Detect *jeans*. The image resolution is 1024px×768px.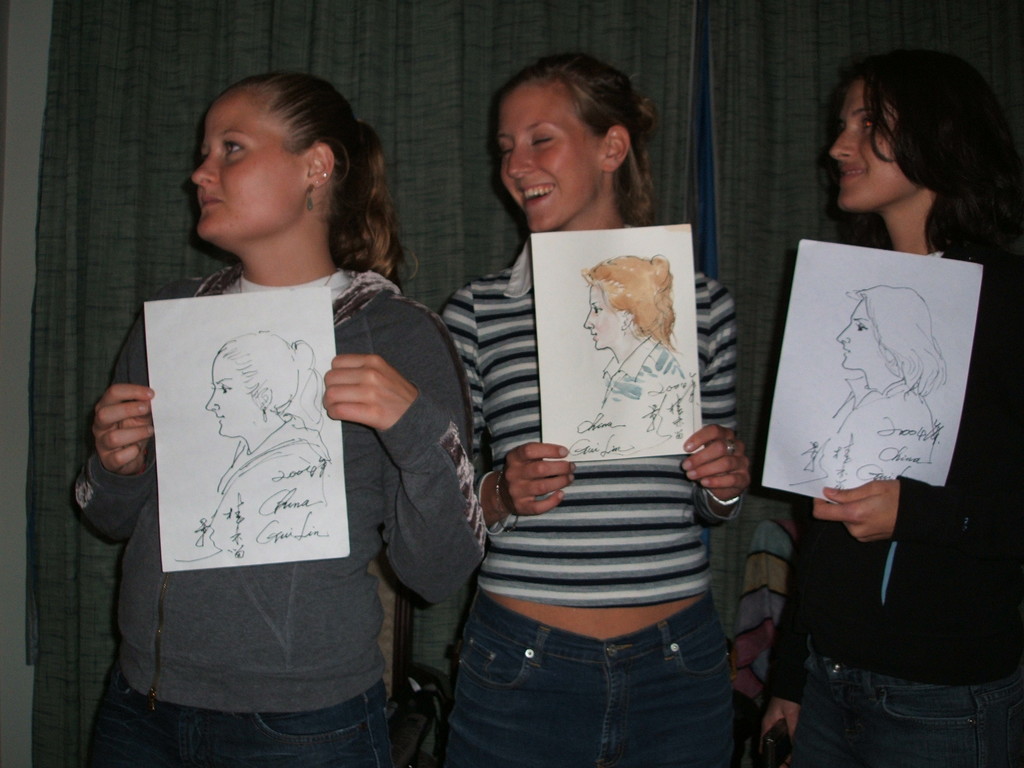
444:611:739:765.
